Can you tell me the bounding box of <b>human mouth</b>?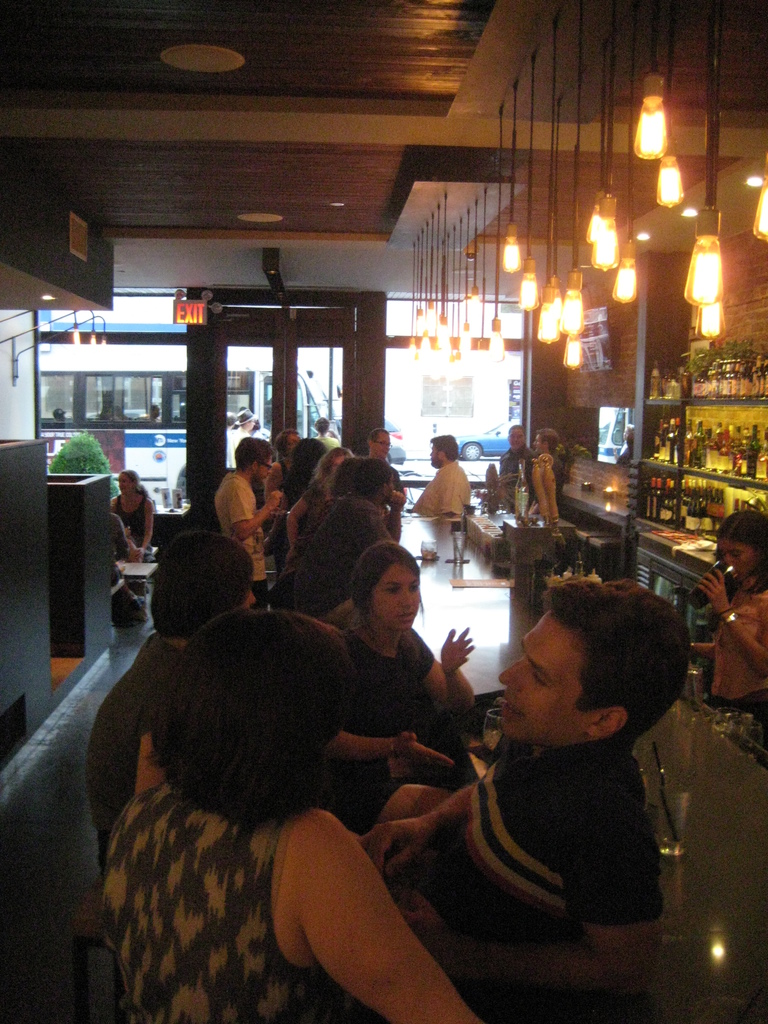
pyautogui.locateOnScreen(502, 690, 533, 726).
